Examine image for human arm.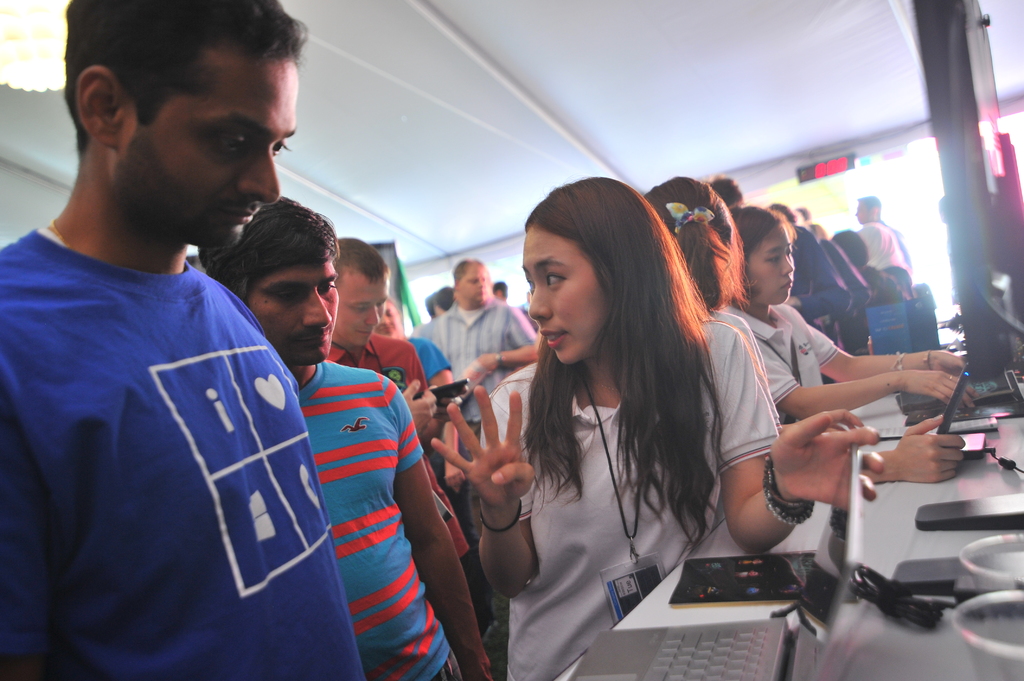
Examination result: [747, 328, 956, 488].
